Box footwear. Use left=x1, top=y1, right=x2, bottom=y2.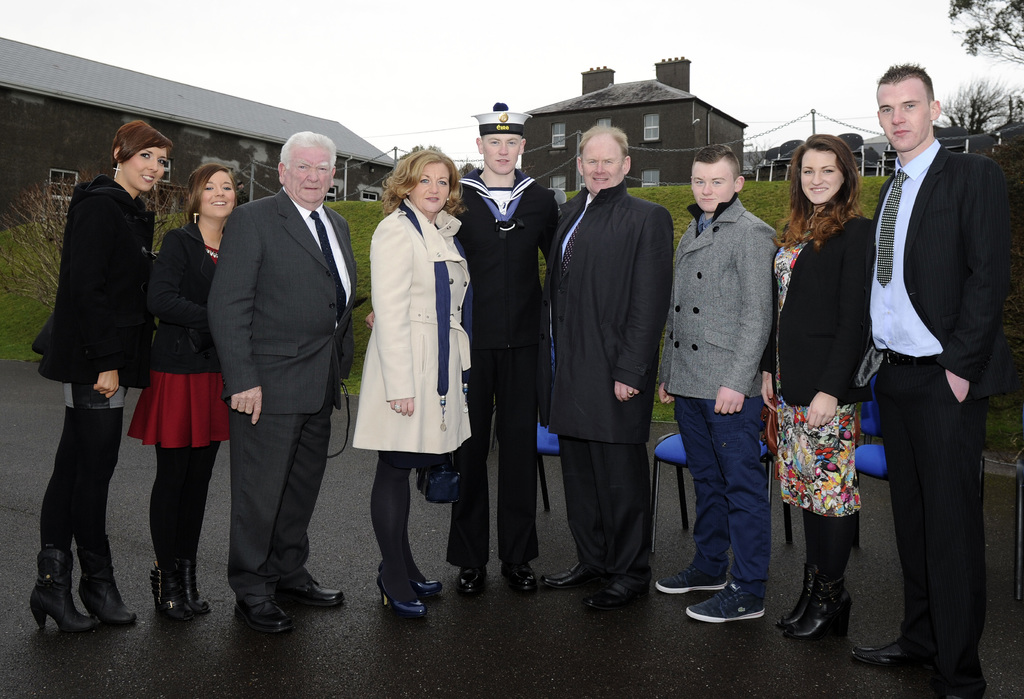
left=281, top=579, right=344, bottom=606.
